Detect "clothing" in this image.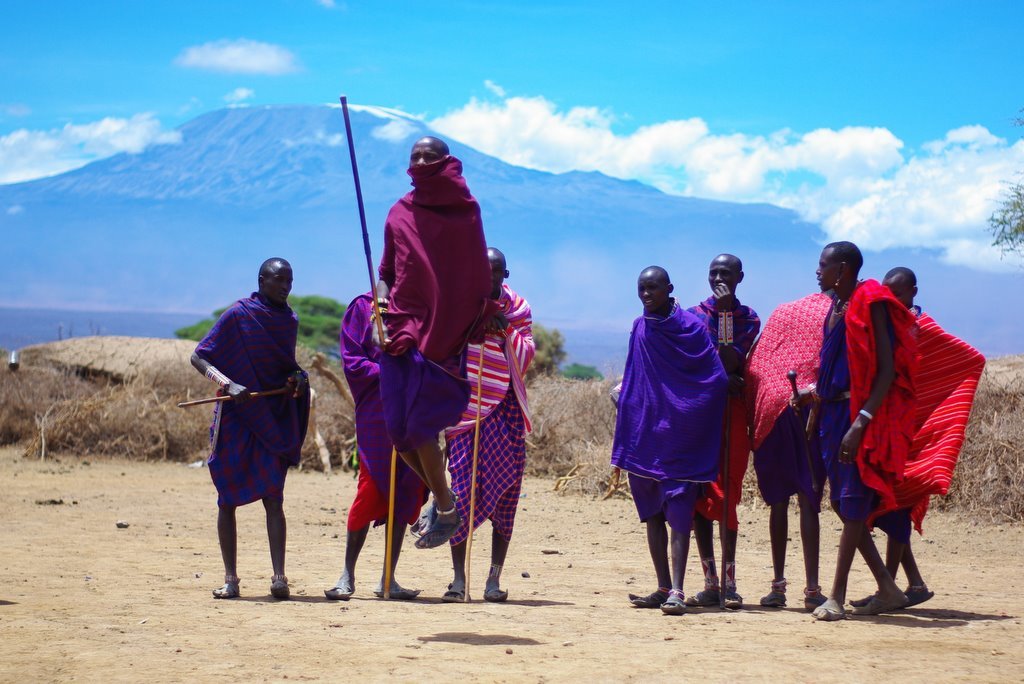
Detection: (x1=442, y1=285, x2=541, y2=552).
